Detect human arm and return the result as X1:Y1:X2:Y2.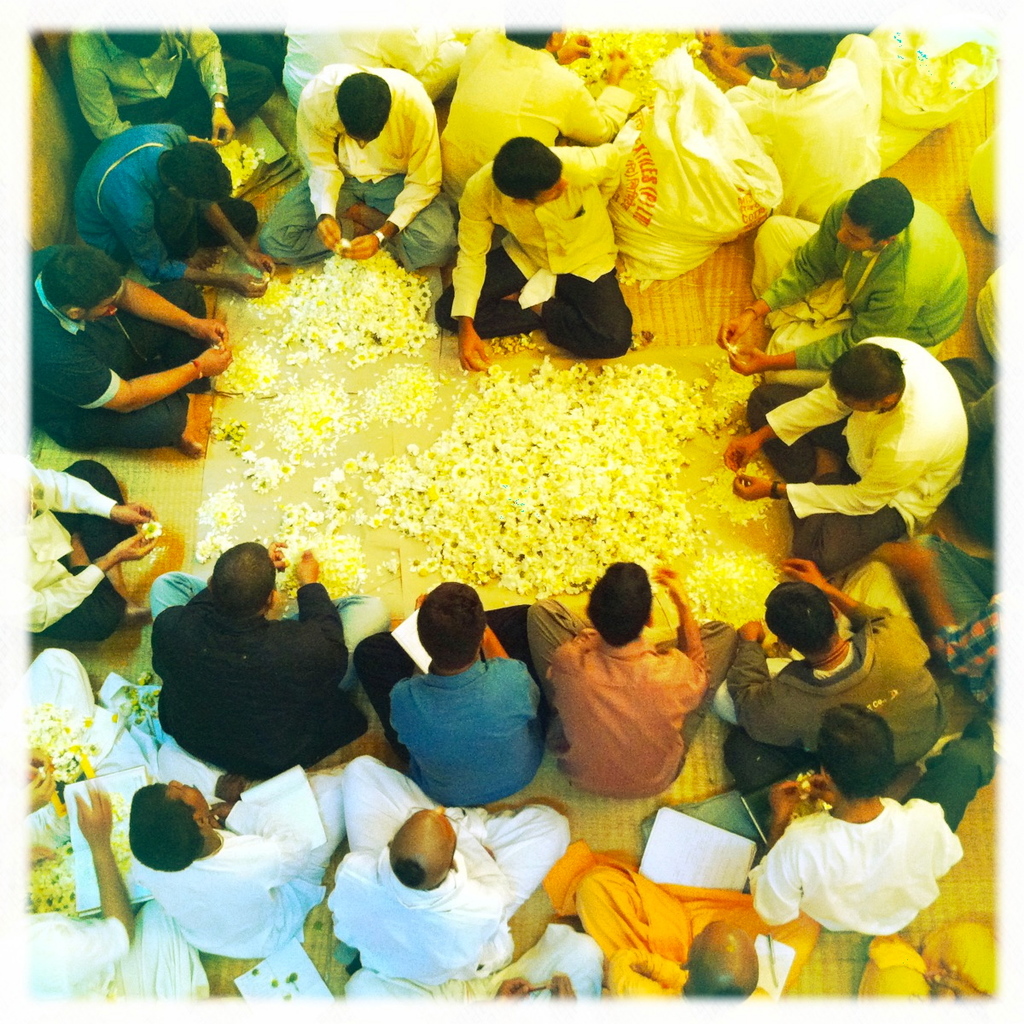
748:782:797:916.
